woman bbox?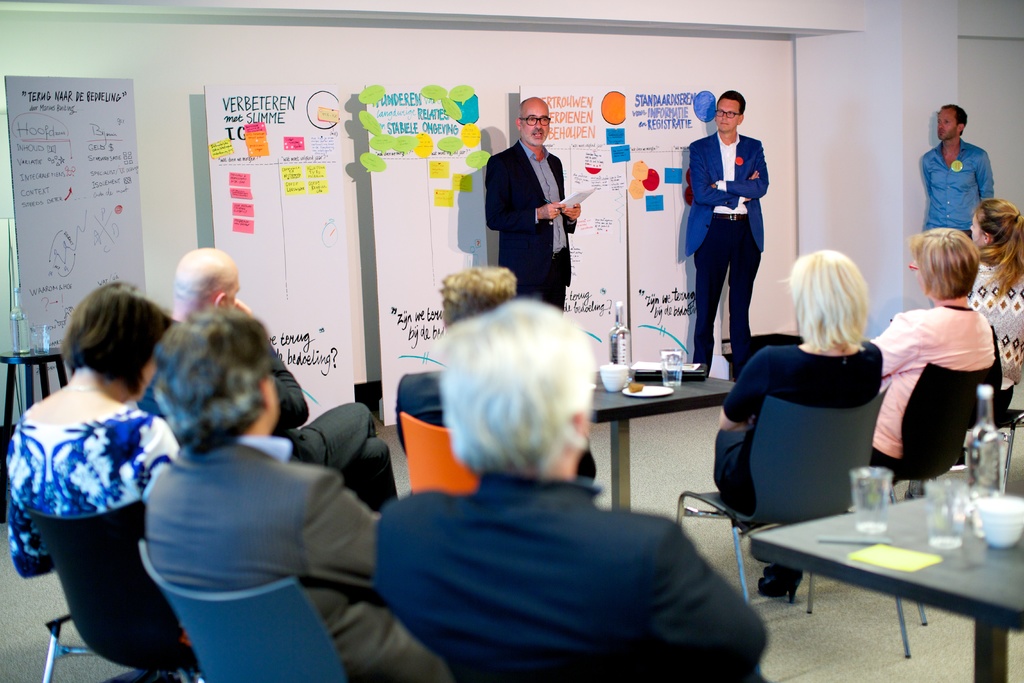
l=3, t=283, r=179, b=578
